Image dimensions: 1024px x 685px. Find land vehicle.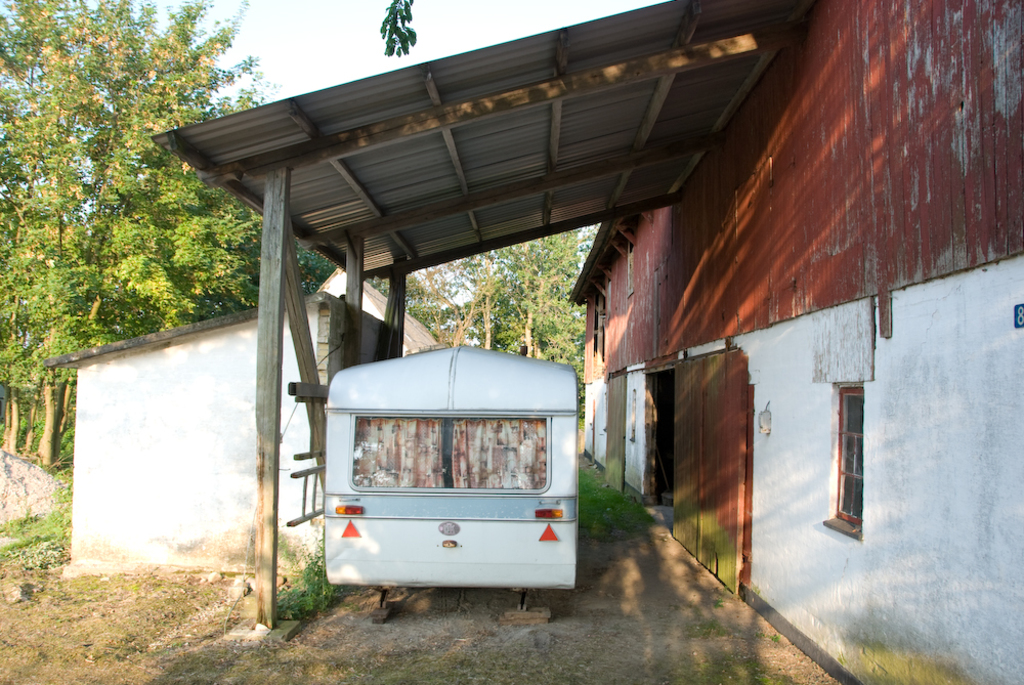
detection(299, 326, 592, 608).
